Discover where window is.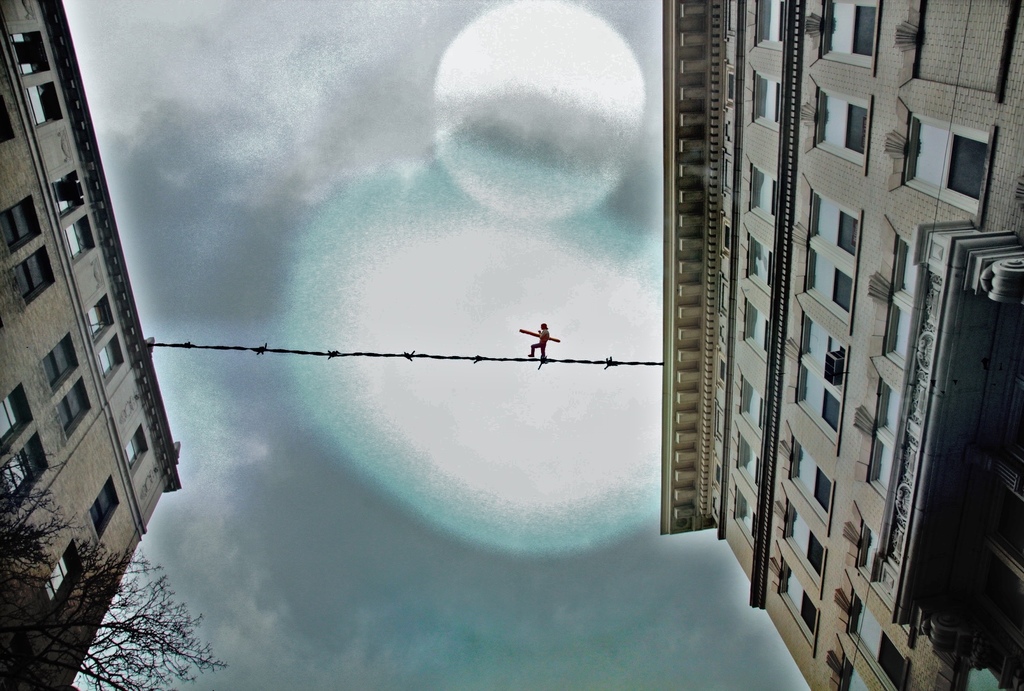
Discovered at select_region(14, 29, 52, 76).
